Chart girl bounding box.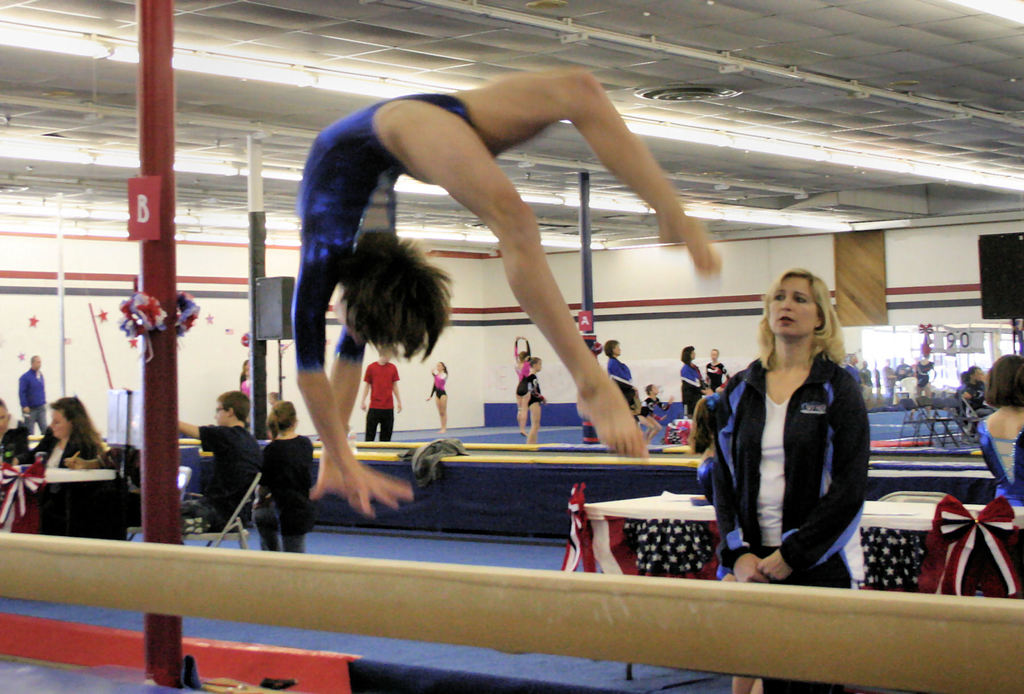
Charted: BBox(252, 405, 310, 549).
